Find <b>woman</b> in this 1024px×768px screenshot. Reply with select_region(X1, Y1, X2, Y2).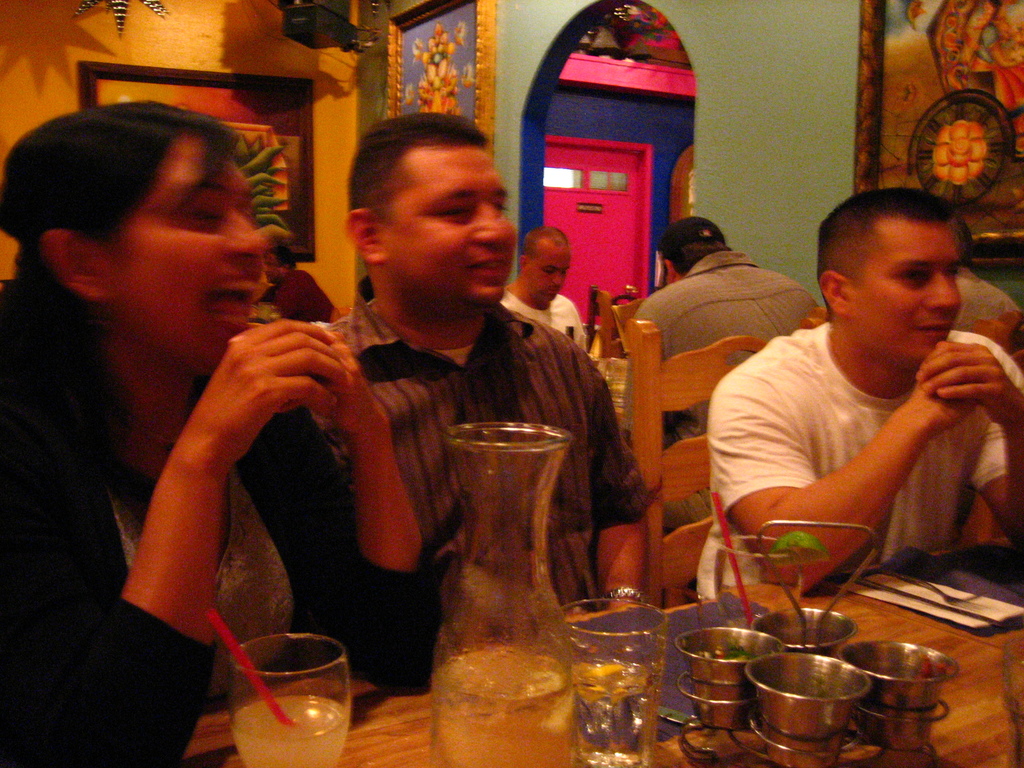
select_region(0, 100, 439, 767).
